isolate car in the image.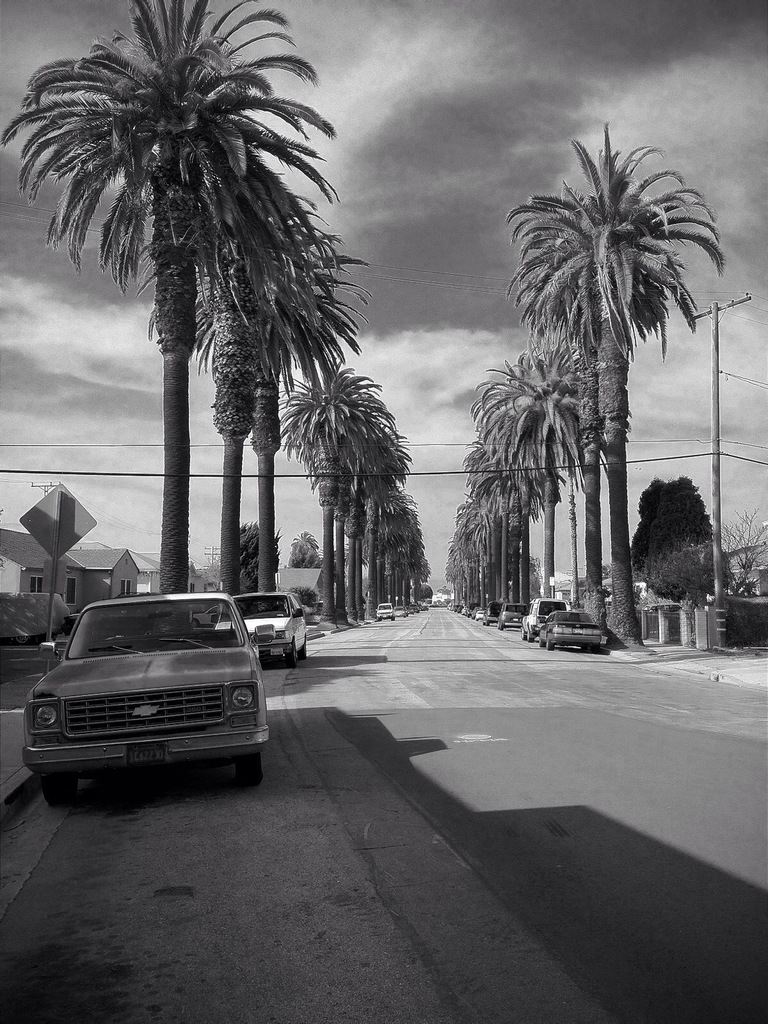
Isolated region: (520, 592, 584, 641).
